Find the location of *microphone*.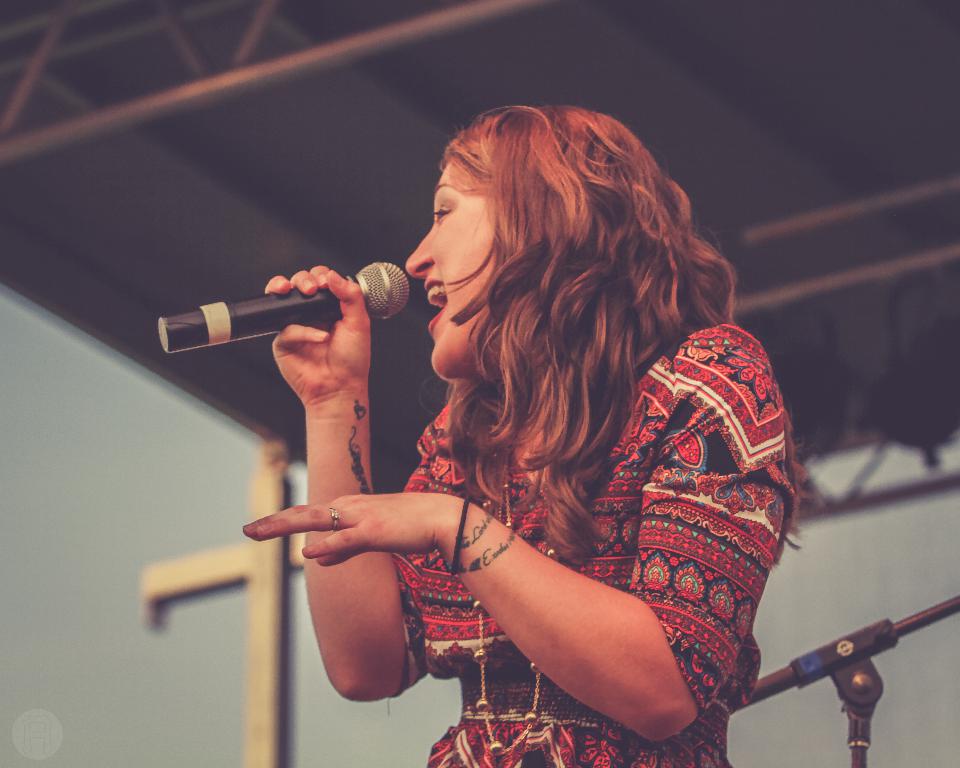
Location: bbox=(151, 257, 425, 361).
